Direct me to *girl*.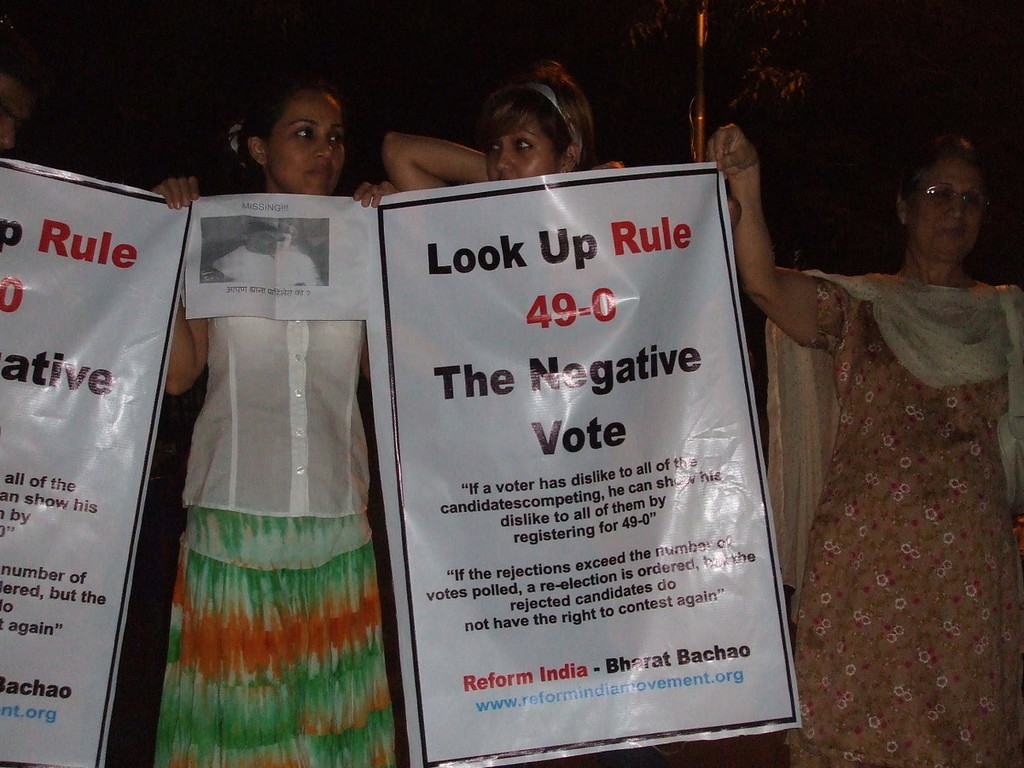
Direction: pyautogui.locateOnScreen(144, 67, 399, 767).
